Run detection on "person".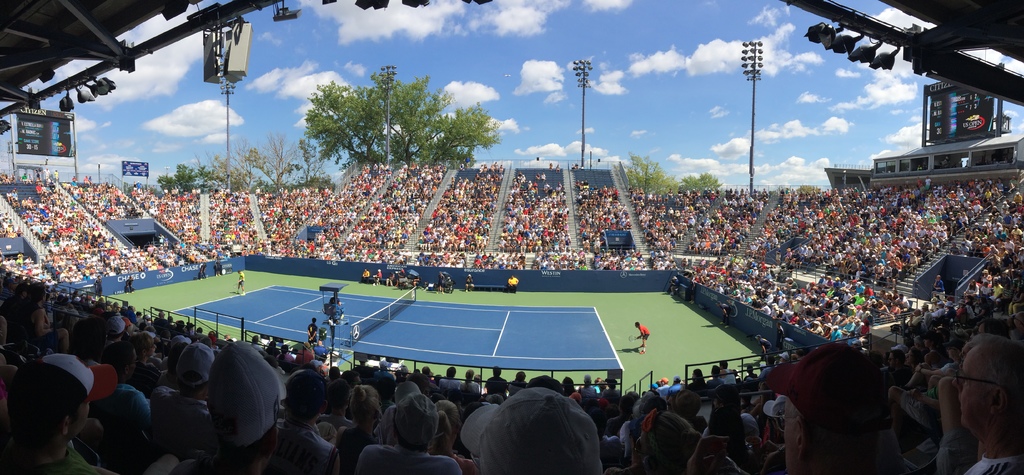
Result: crop(439, 272, 443, 293).
